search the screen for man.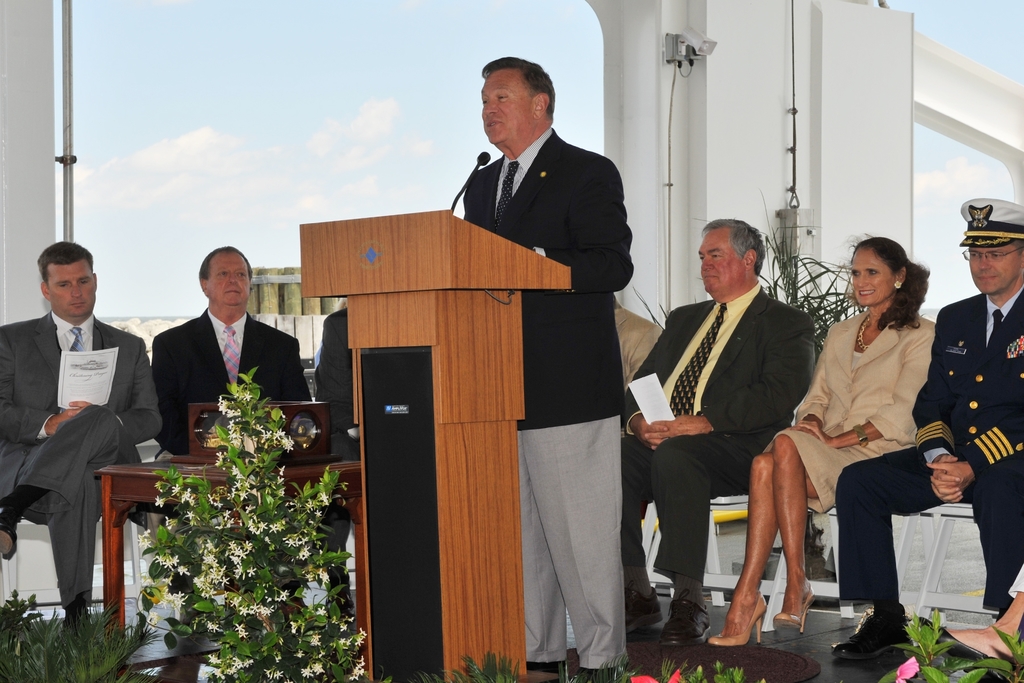
Found at <bbox>620, 215, 811, 632</bbox>.
